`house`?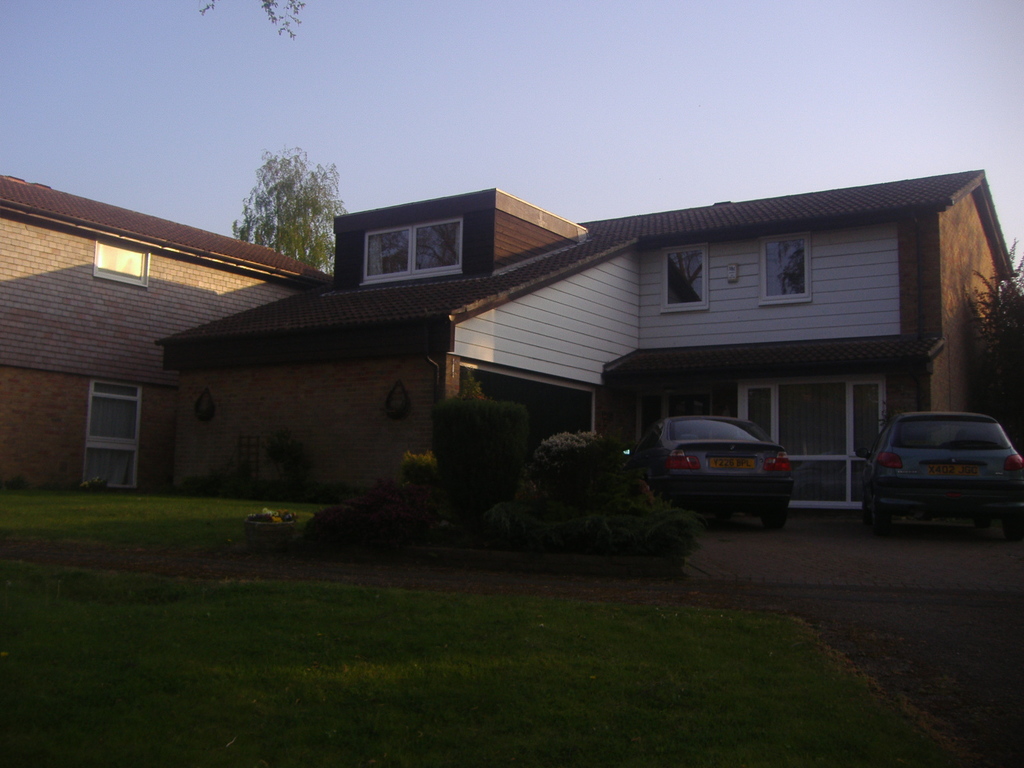
[x1=1, y1=171, x2=334, y2=493]
